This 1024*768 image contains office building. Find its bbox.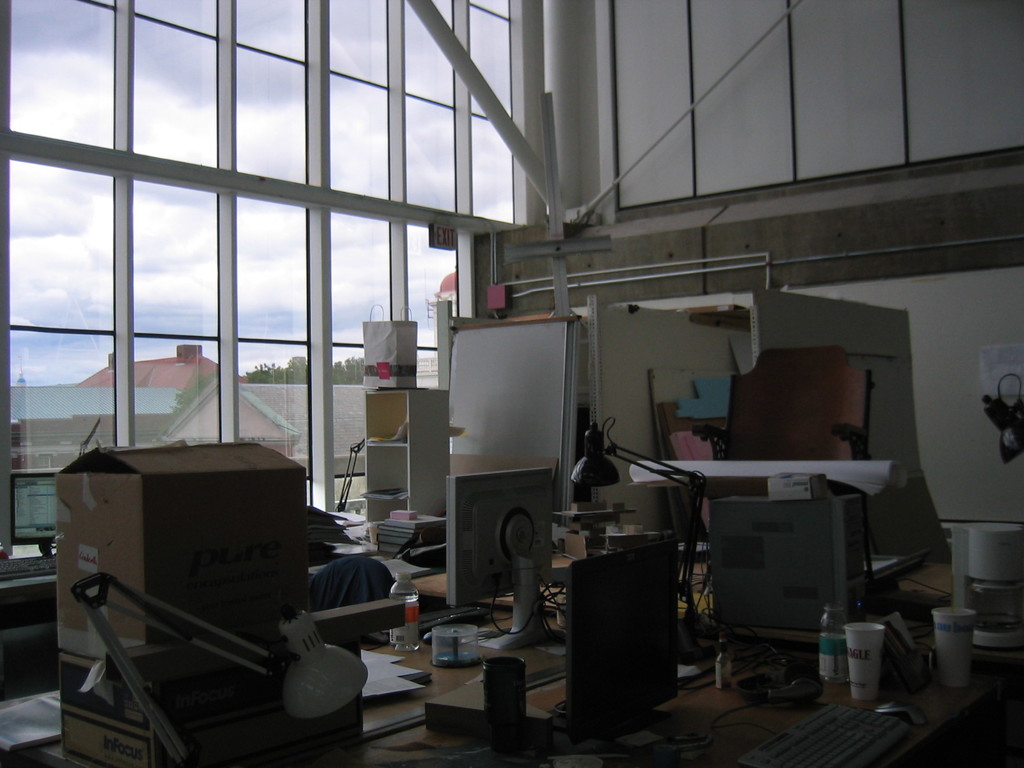
pyautogui.locateOnScreen(0, 0, 1023, 767).
